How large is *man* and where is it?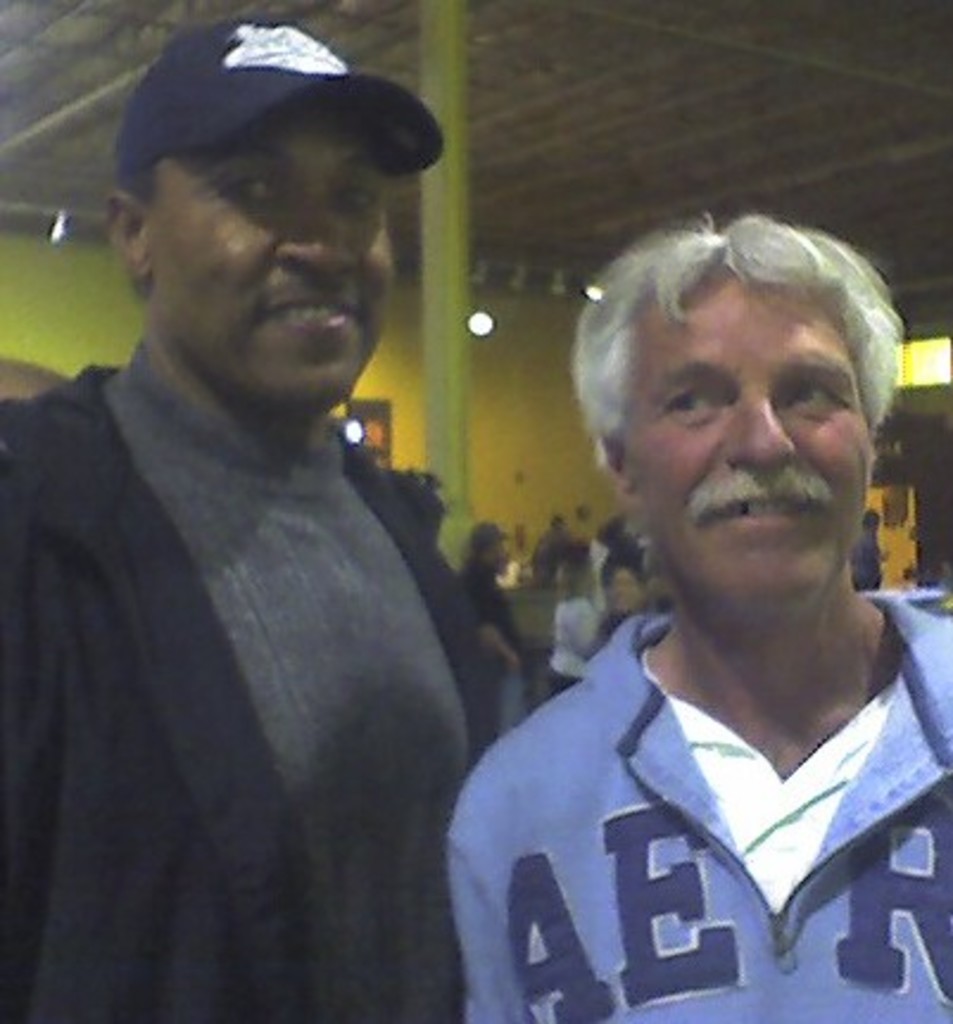
Bounding box: l=444, t=207, r=951, b=1022.
